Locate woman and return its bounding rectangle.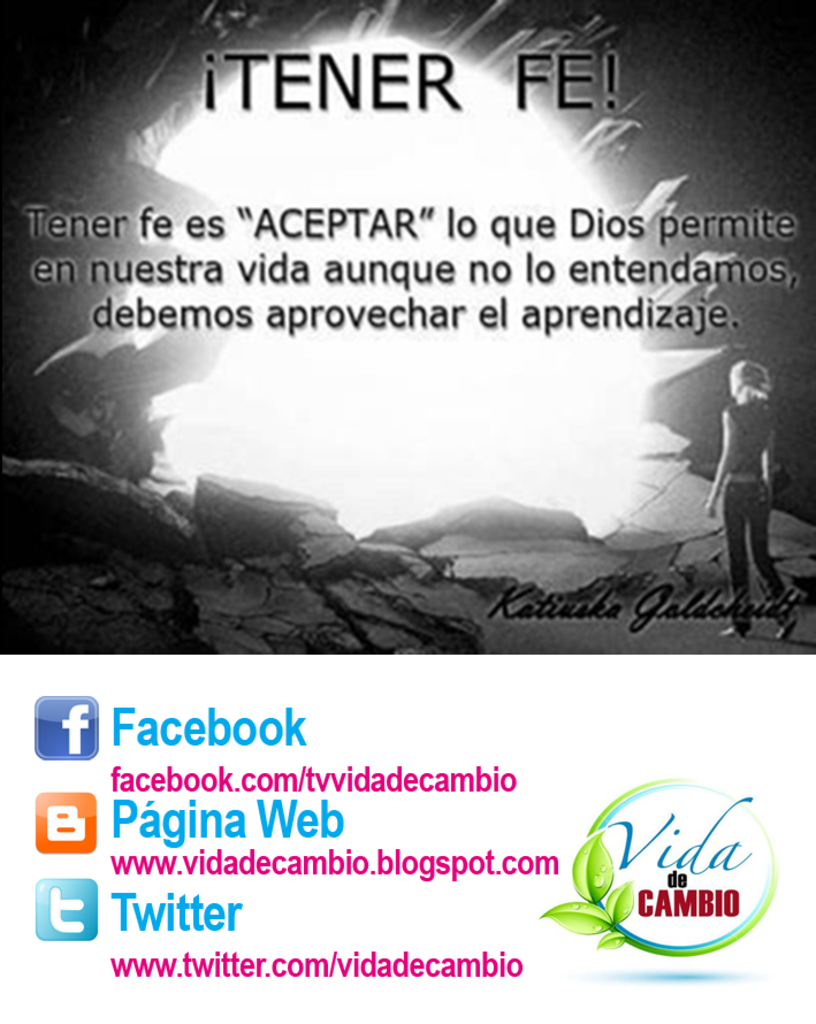
{"left": 686, "top": 310, "right": 804, "bottom": 587}.
